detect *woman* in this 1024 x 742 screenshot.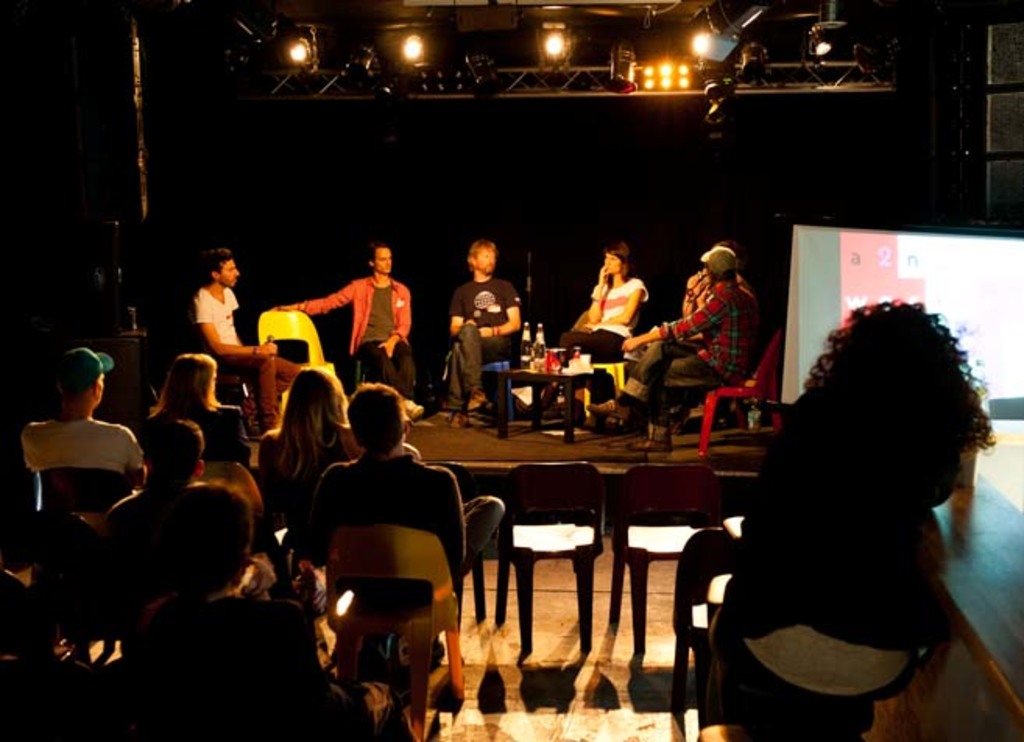
Detection: (720, 296, 1016, 739).
